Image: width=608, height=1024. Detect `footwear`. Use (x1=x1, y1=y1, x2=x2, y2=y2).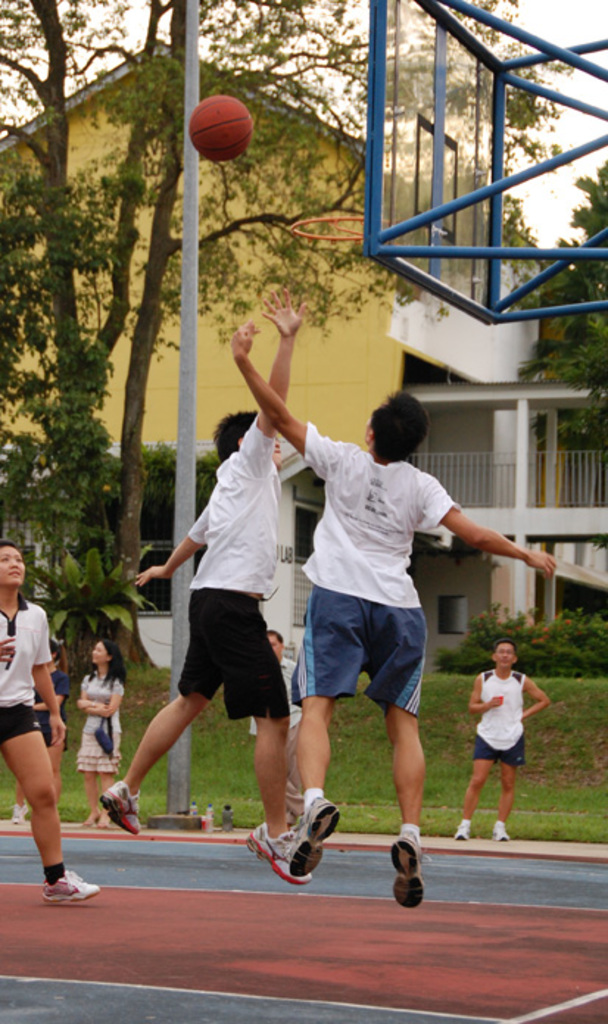
(x1=38, y1=870, x2=102, y2=908).
